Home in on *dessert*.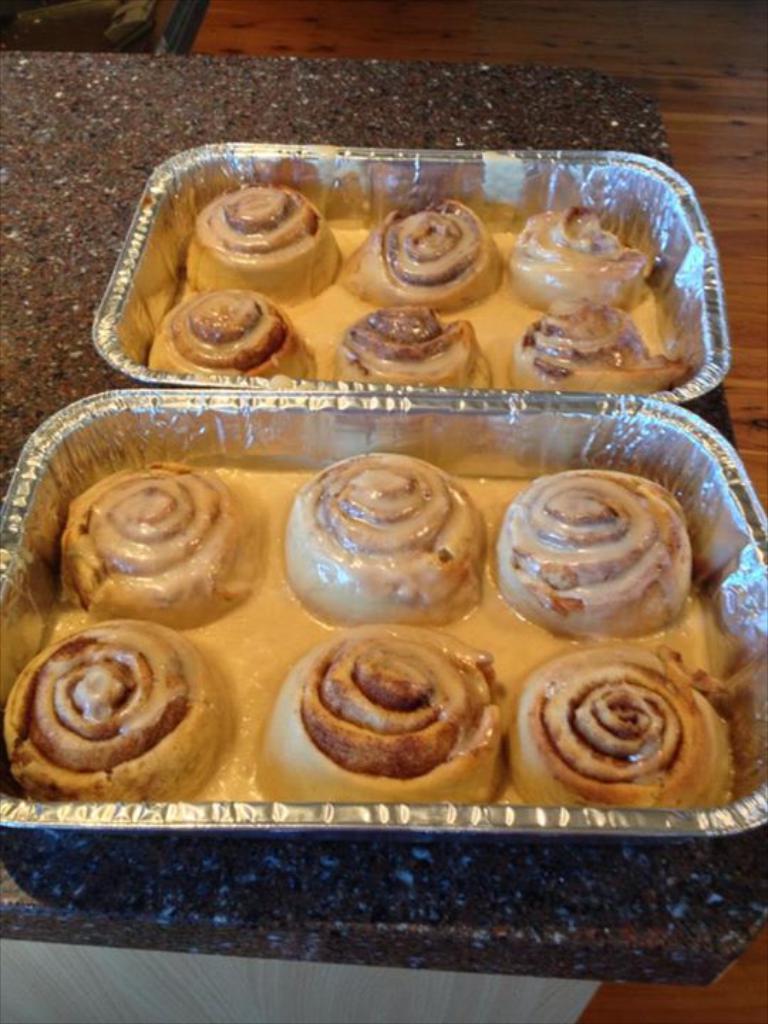
Homed in at [left=513, top=309, right=676, bottom=391].
